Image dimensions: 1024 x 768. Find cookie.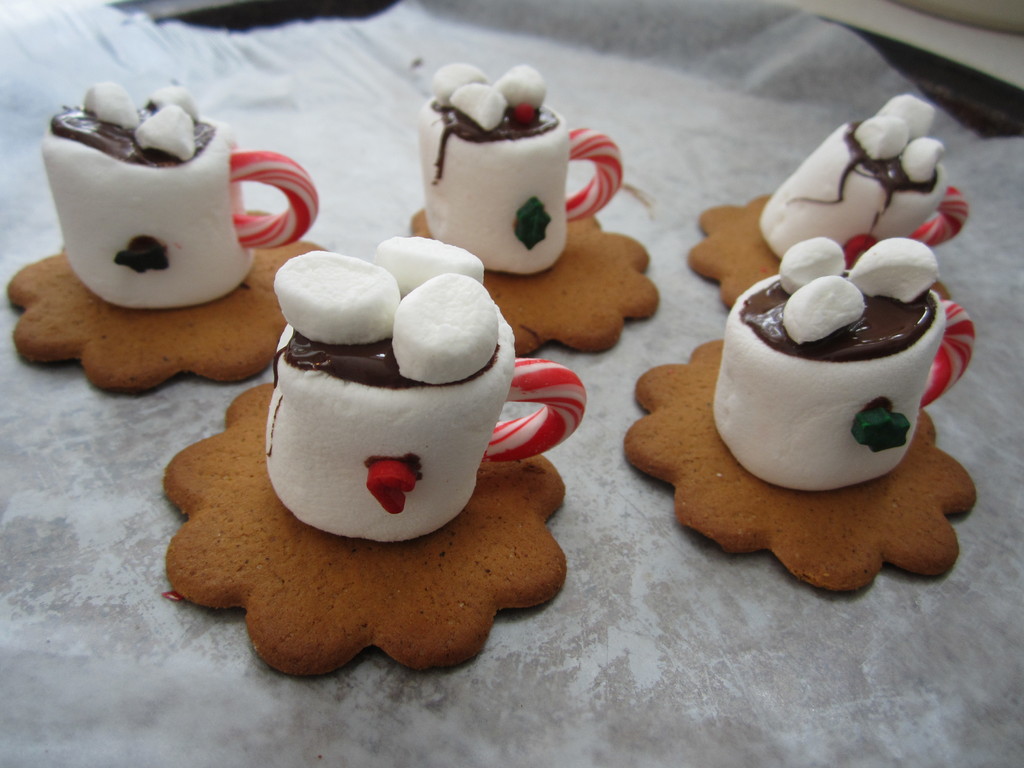
rect(686, 93, 973, 308).
